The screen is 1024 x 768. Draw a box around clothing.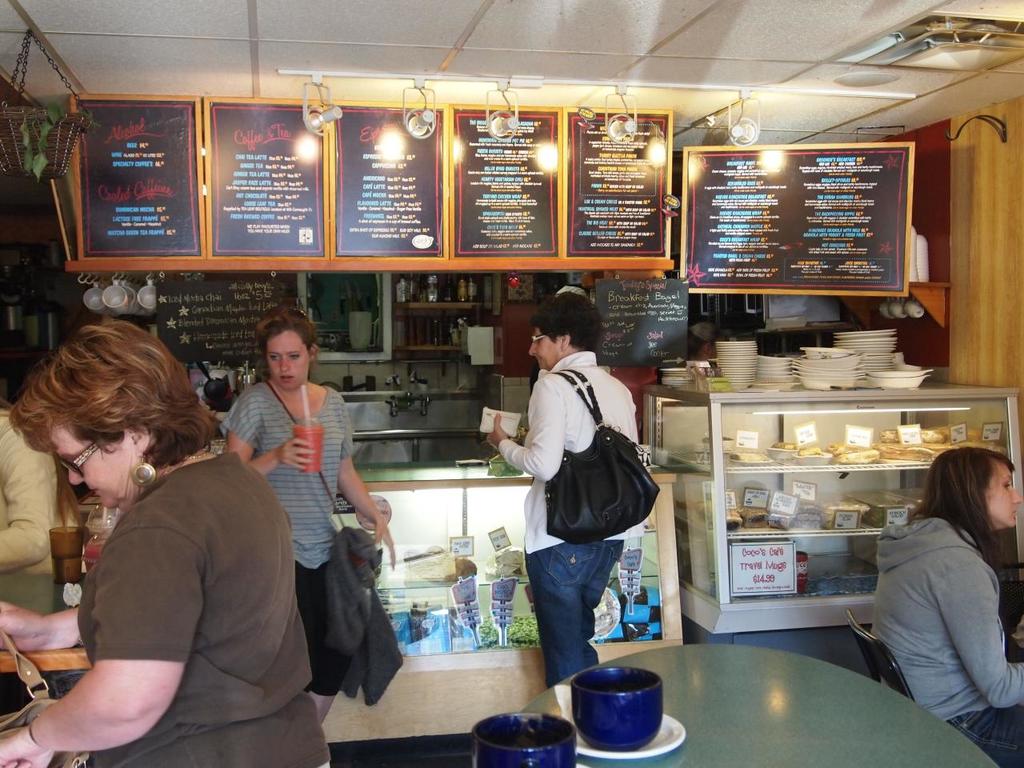
[530,534,606,694].
